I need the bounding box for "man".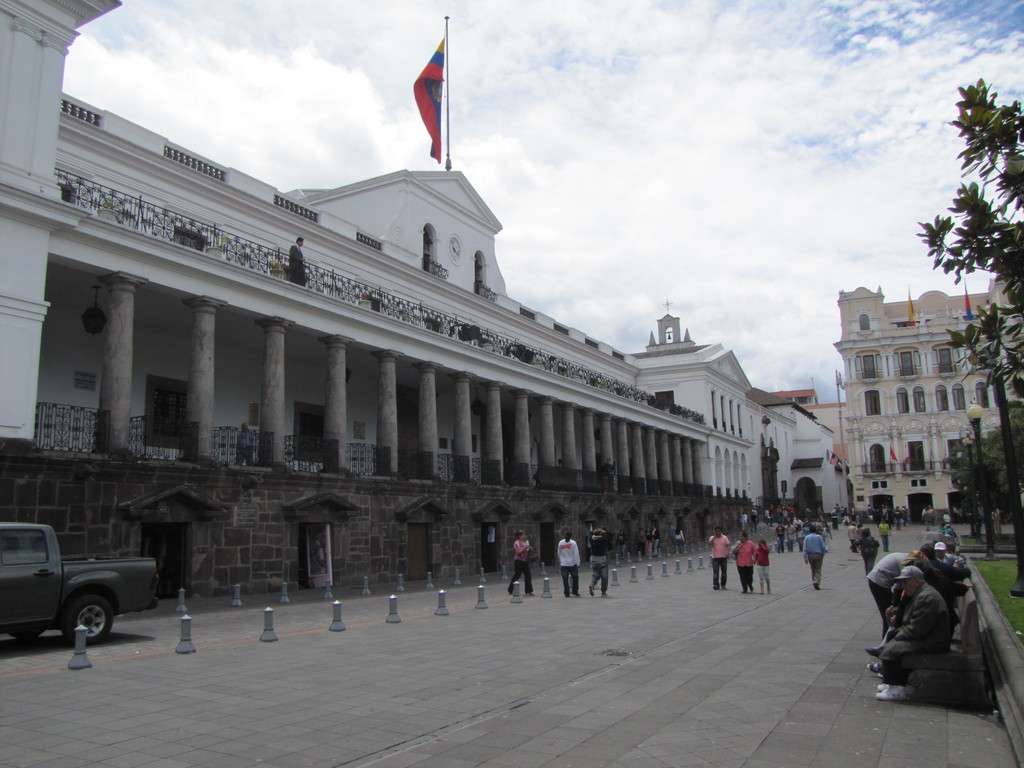
Here it is: box=[234, 420, 255, 466].
